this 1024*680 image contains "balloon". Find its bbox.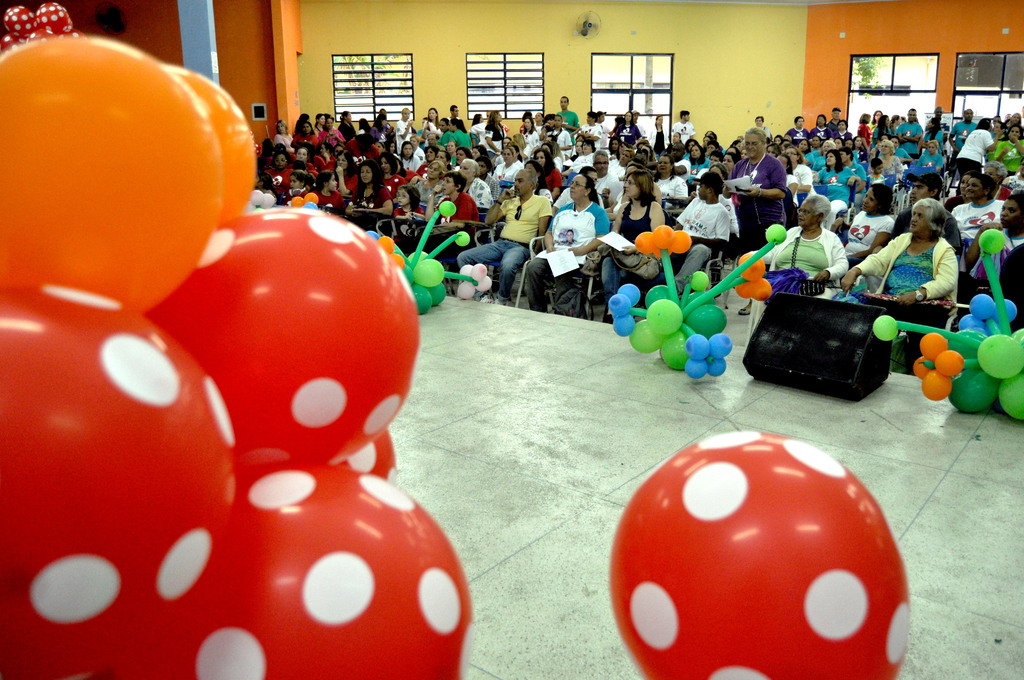
[left=702, top=352, right=726, bottom=376].
